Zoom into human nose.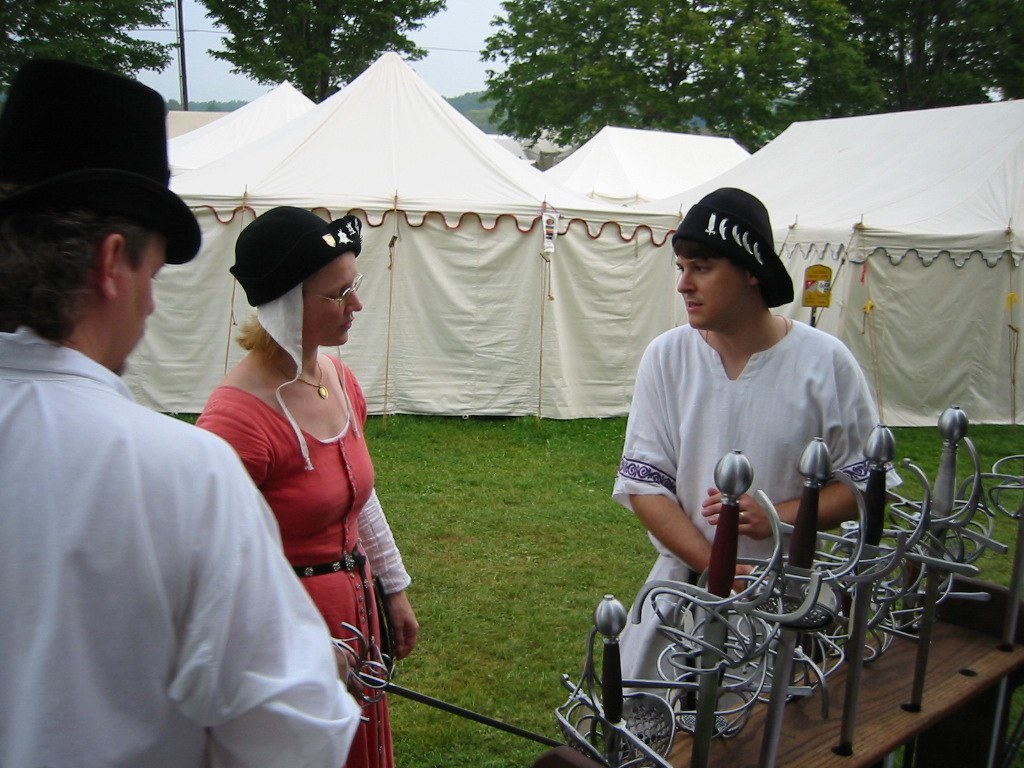
Zoom target: (x1=674, y1=265, x2=699, y2=299).
